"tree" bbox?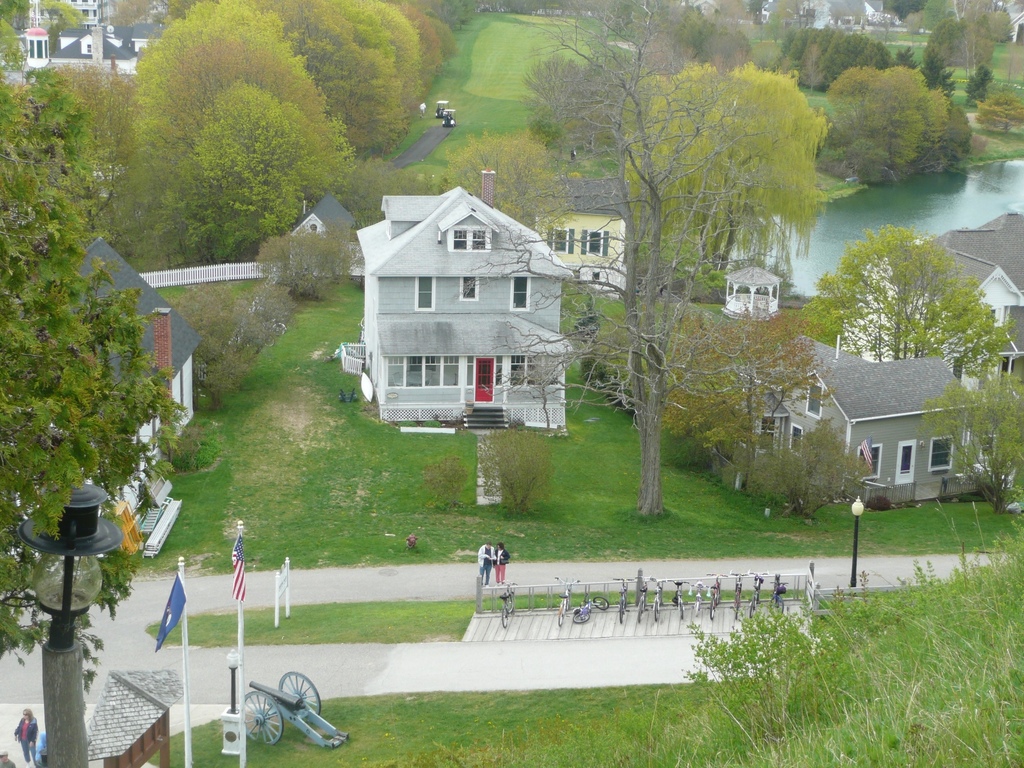
x1=416, y1=452, x2=470, y2=508
